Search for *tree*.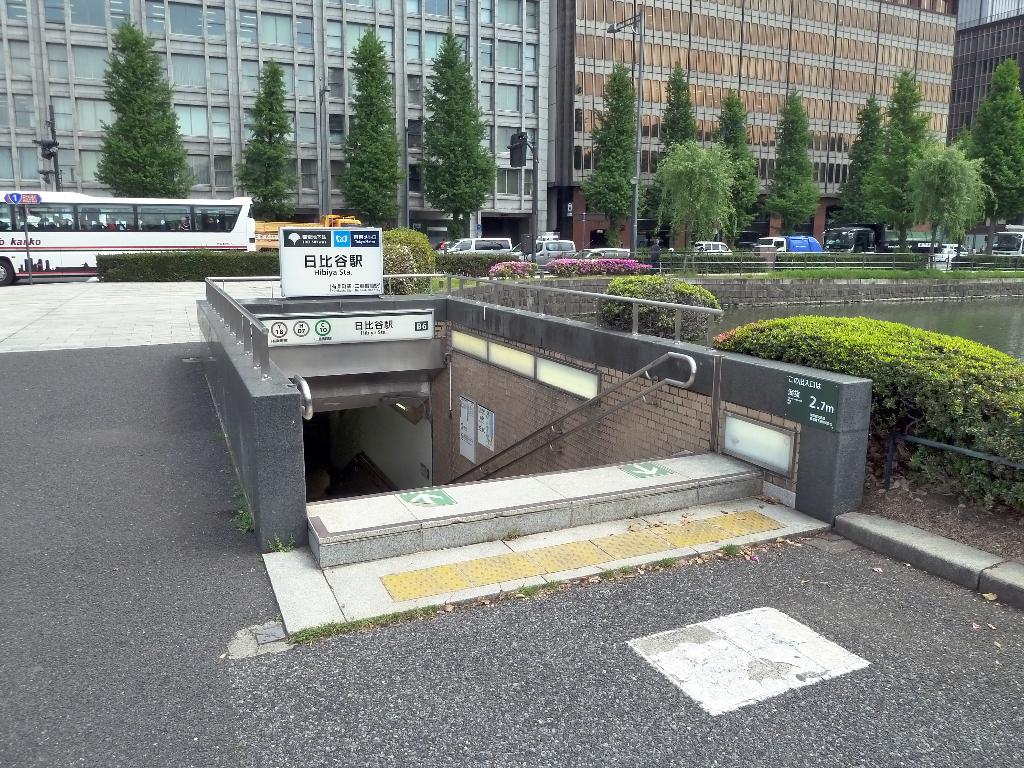
Found at Rect(719, 89, 755, 212).
